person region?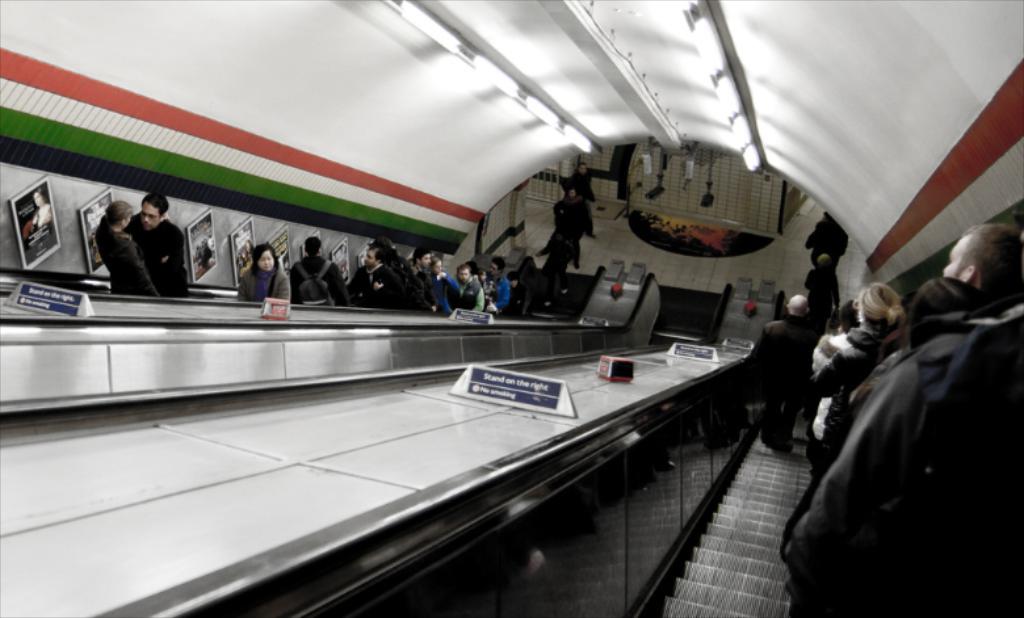
<box>291,234,344,303</box>
